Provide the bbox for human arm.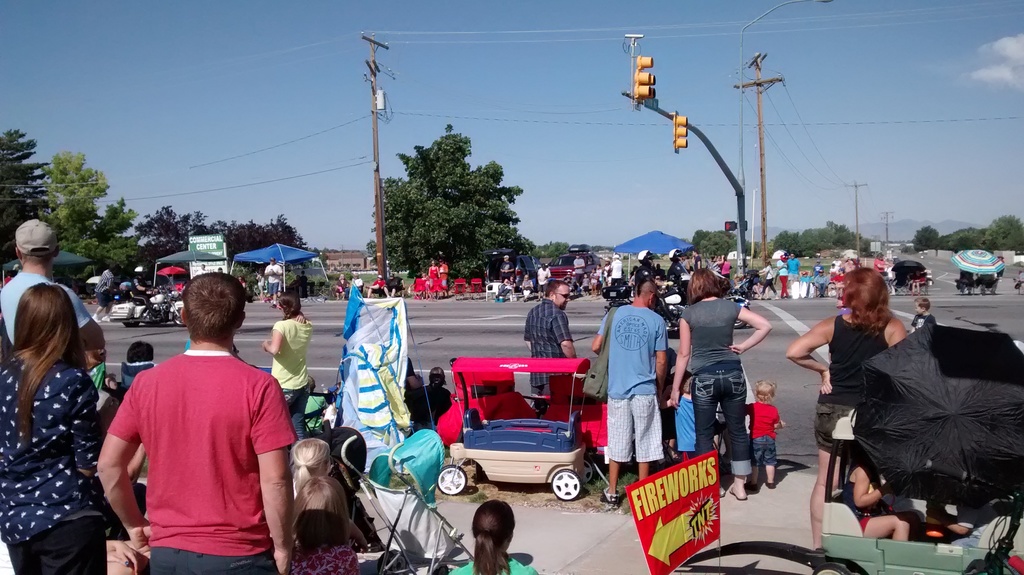
pyautogui.locateOnScreen(132, 278, 154, 293).
